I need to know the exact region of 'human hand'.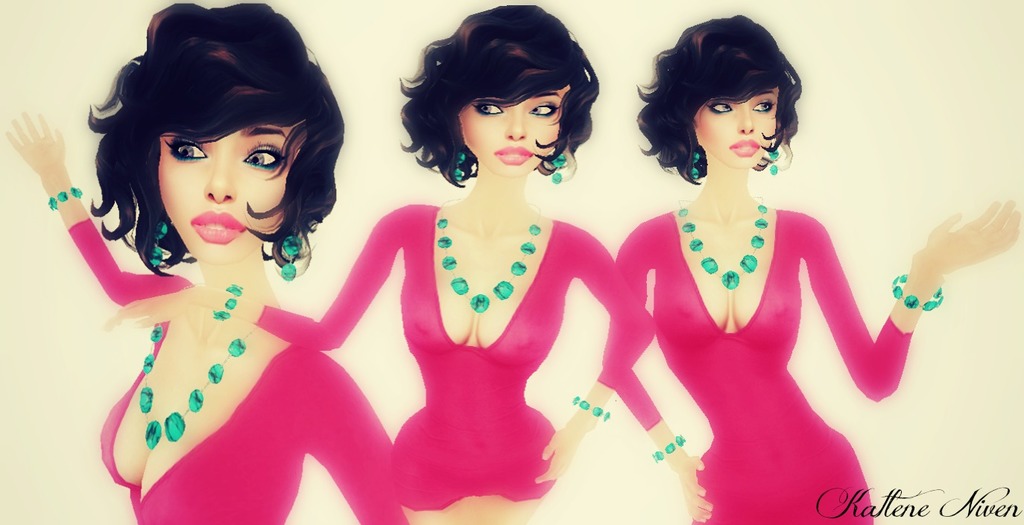
Region: <box>101,286,197,331</box>.
